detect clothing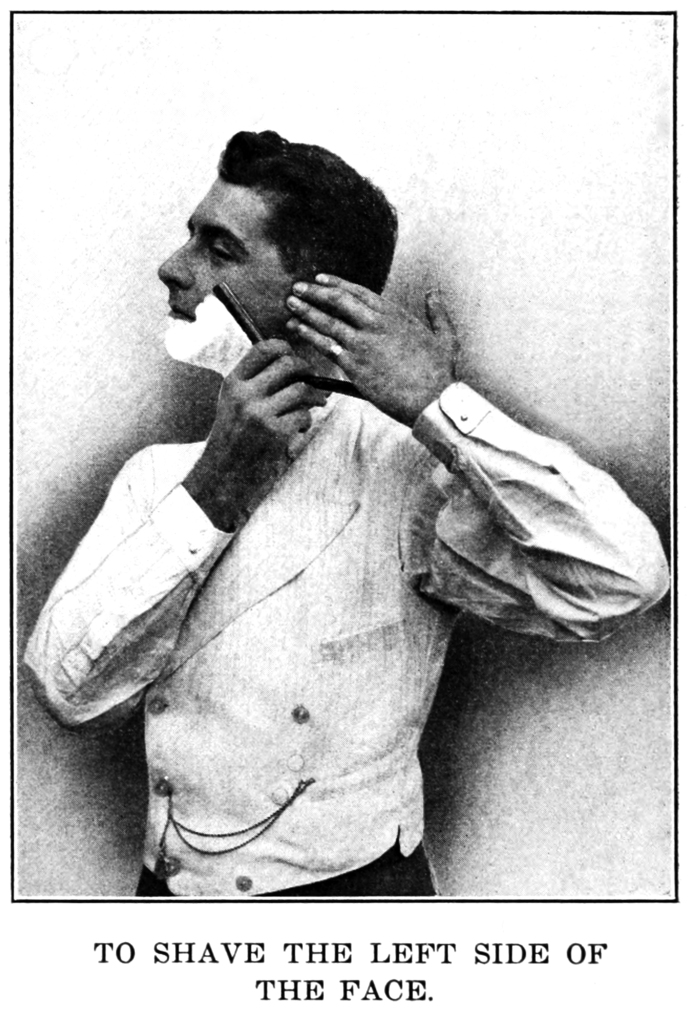
rect(10, 365, 673, 895)
